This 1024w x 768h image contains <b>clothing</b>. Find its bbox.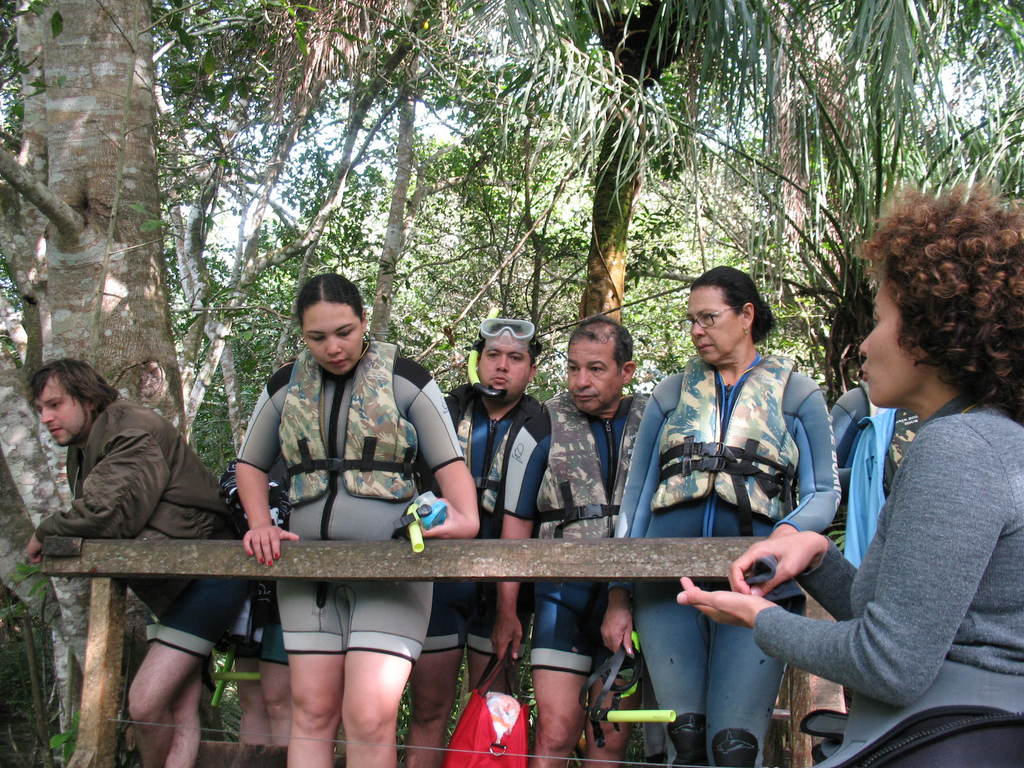
l=29, t=403, r=234, b=613.
